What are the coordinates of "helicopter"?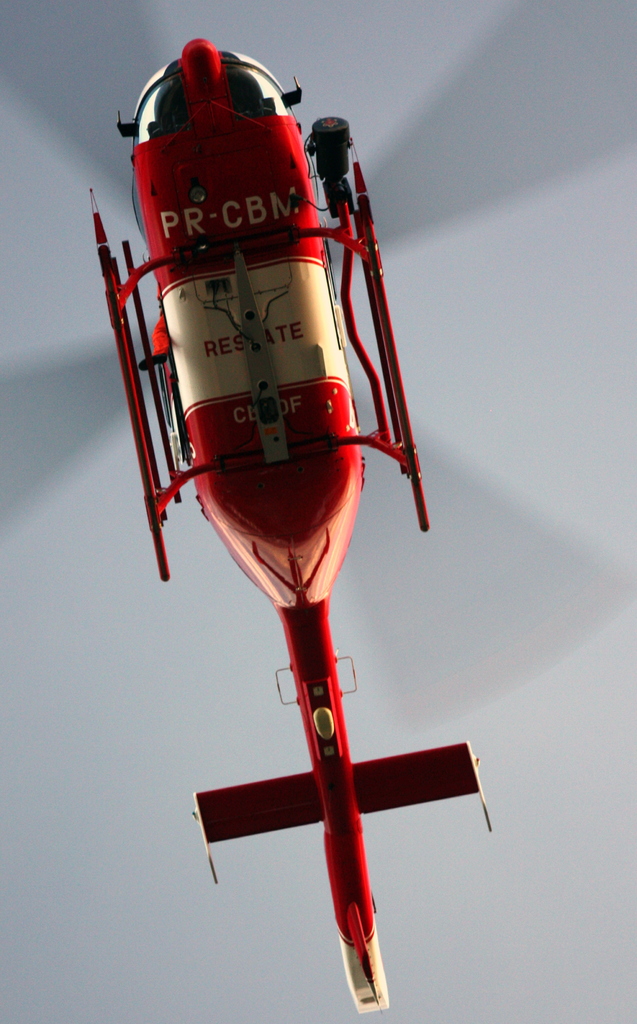
(45,0,515,927).
